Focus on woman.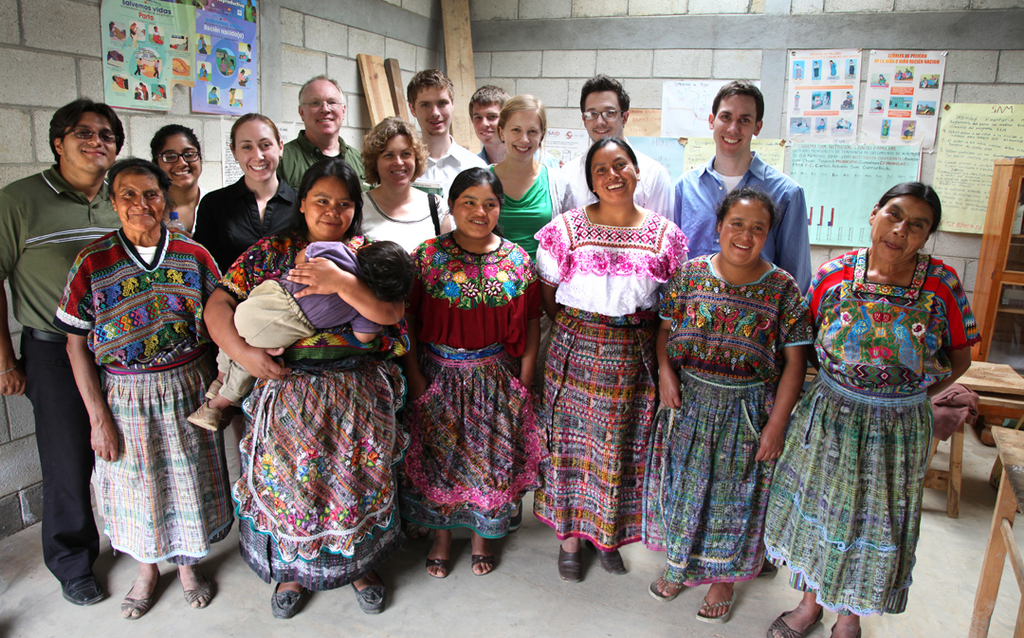
Focused at box(47, 155, 240, 622).
